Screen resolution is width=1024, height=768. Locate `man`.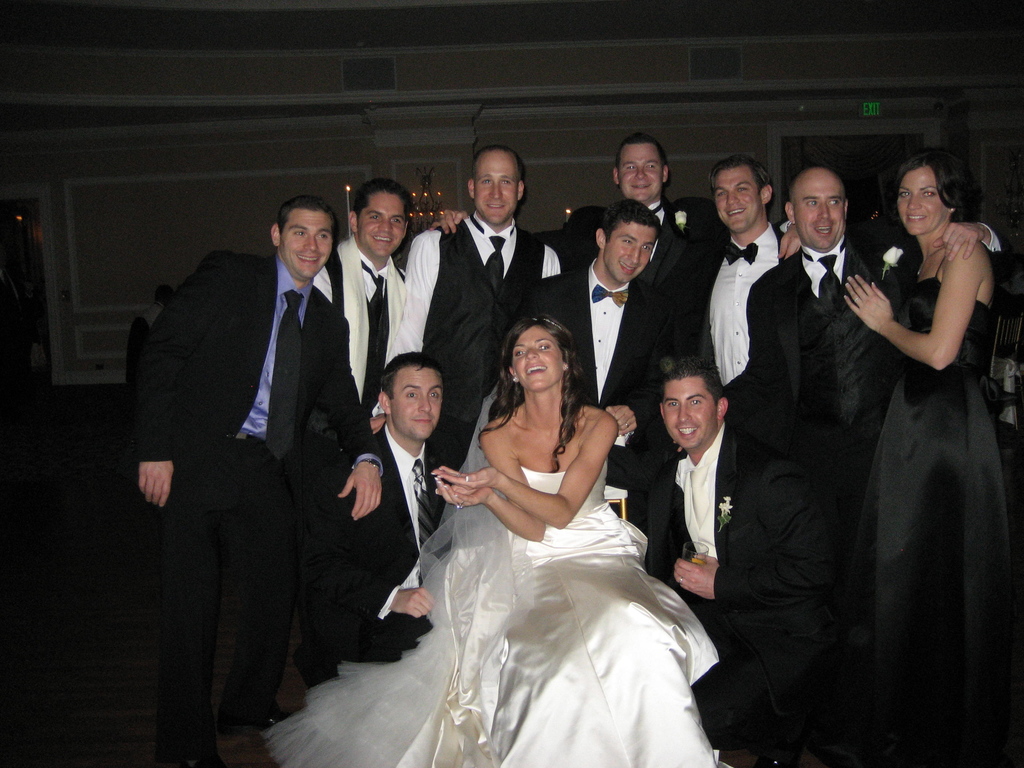
detection(317, 356, 453, 699).
